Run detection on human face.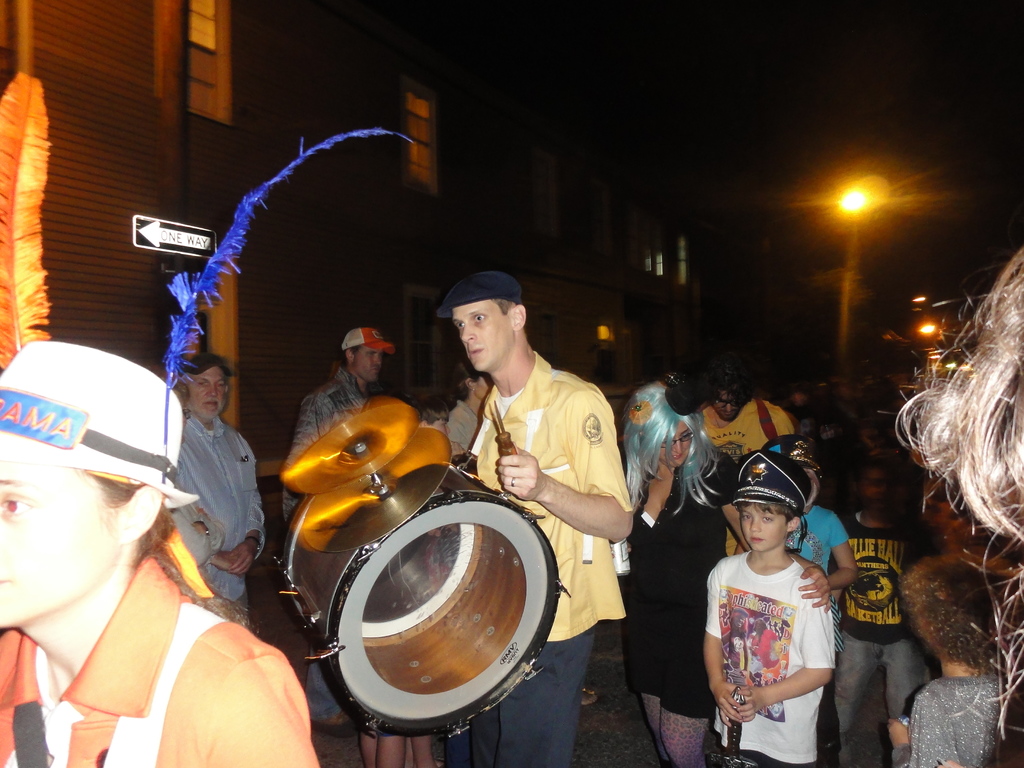
Result: <box>739,502,789,557</box>.
